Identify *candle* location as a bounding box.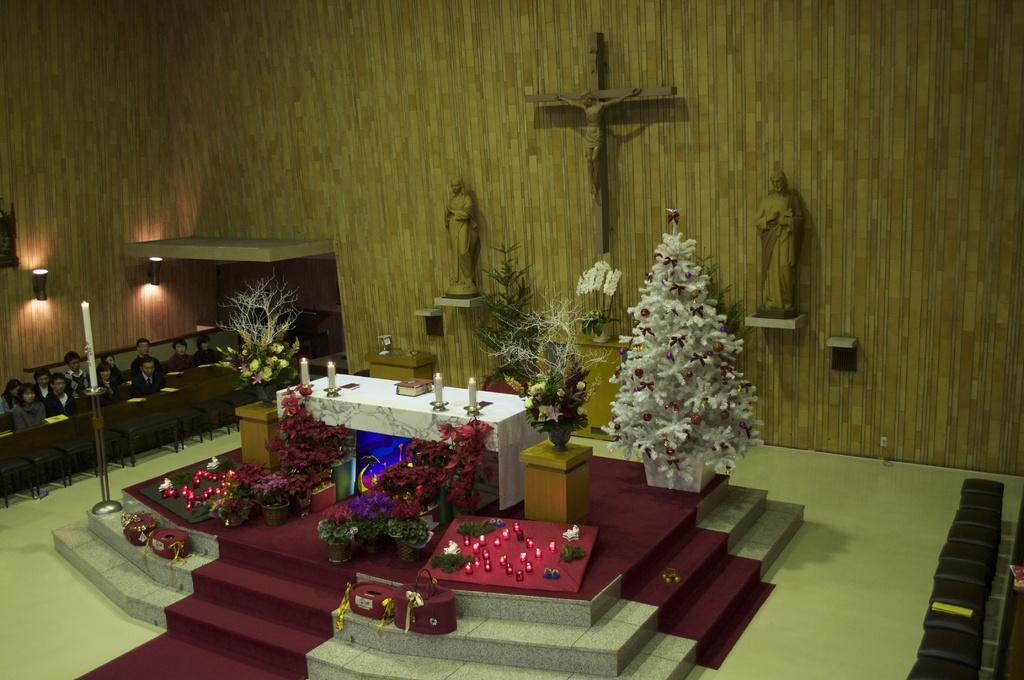
region(535, 548, 544, 557).
